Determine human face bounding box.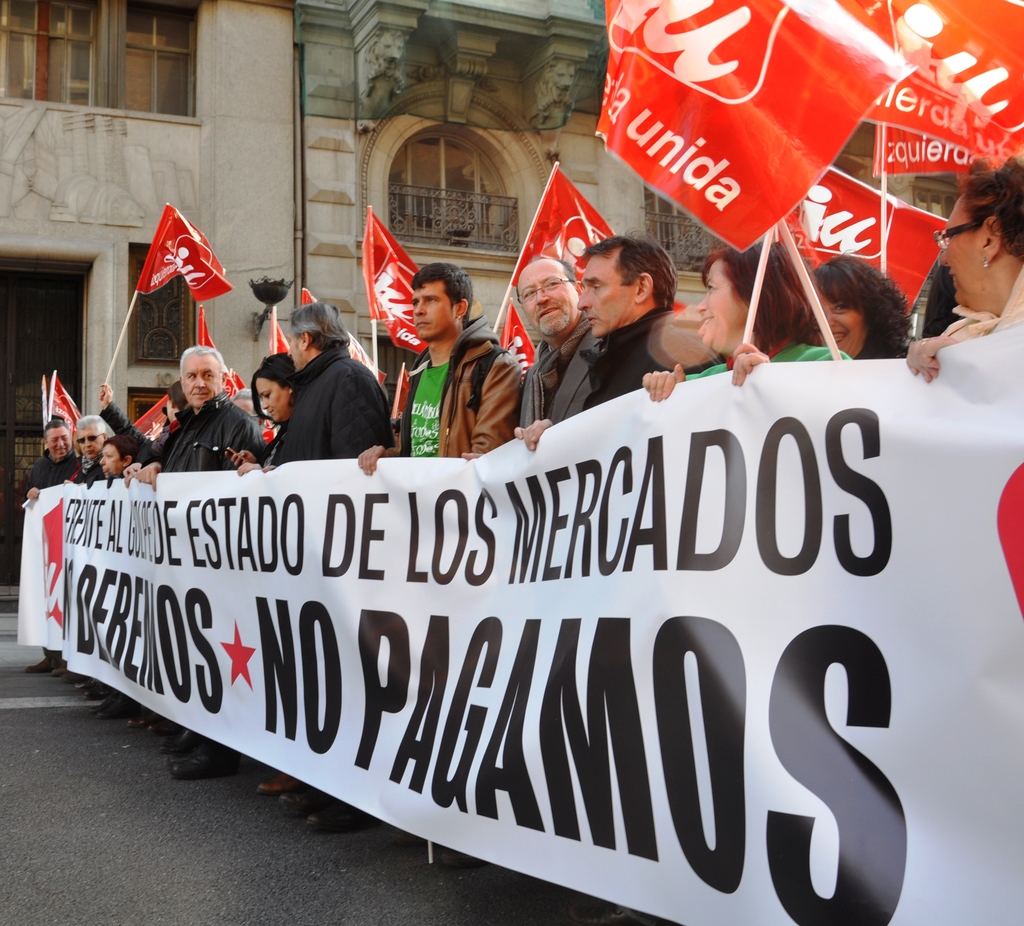
Determined: (692,267,743,355).
